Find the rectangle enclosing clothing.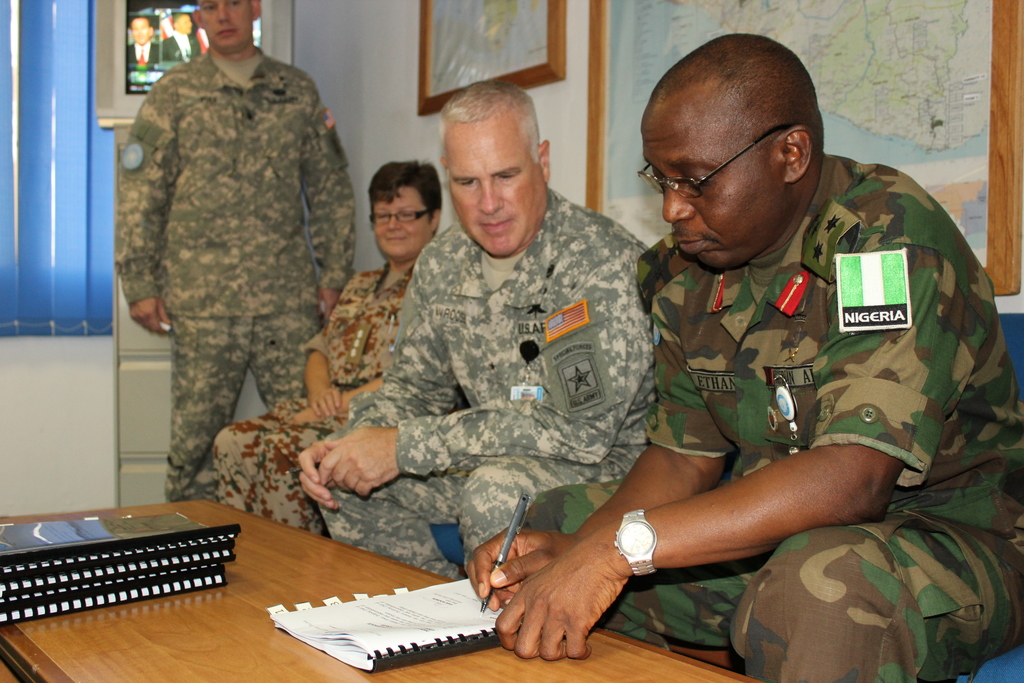
[left=216, top=388, right=378, bottom=545].
